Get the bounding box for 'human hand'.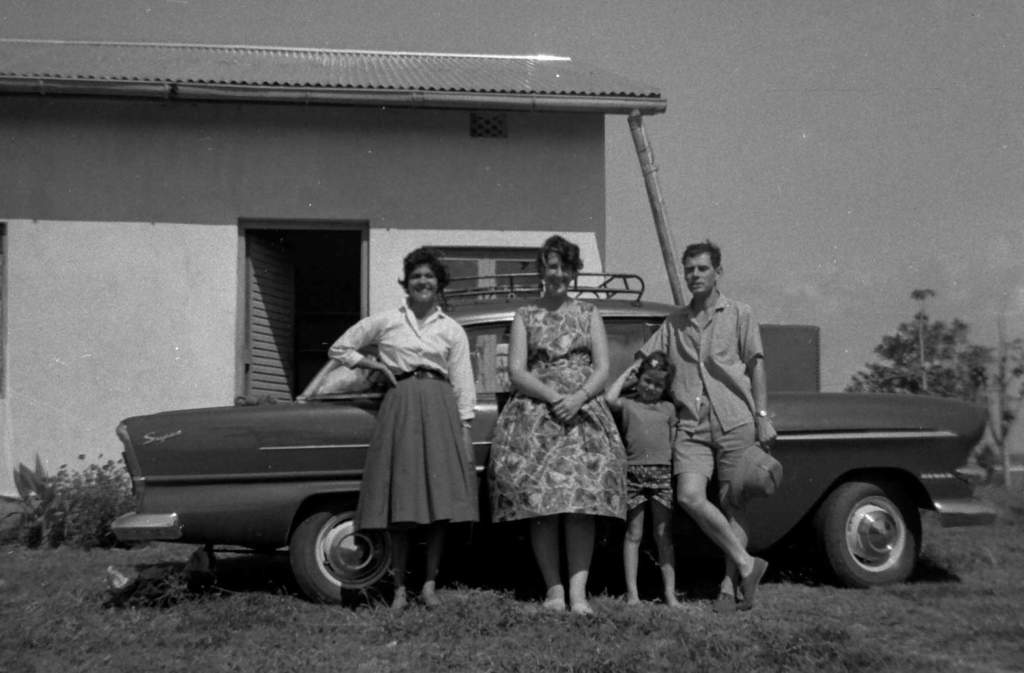
[554,394,585,422].
